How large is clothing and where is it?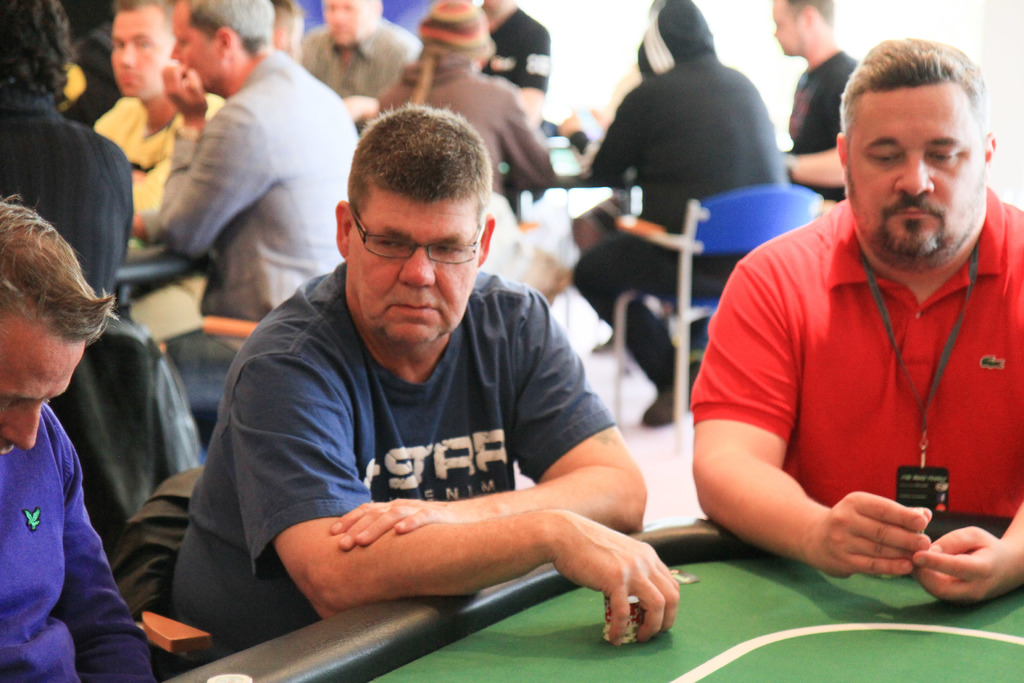
Bounding box: <region>0, 402, 154, 682</region>.
